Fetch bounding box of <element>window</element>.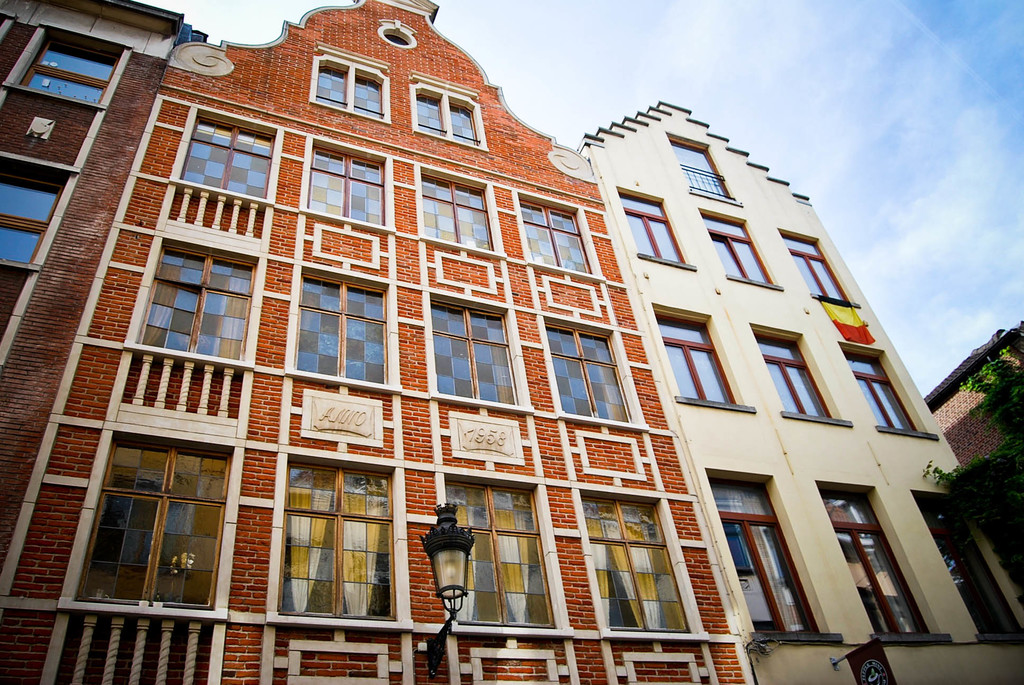
Bbox: x1=0 y1=169 x2=62 y2=265.
